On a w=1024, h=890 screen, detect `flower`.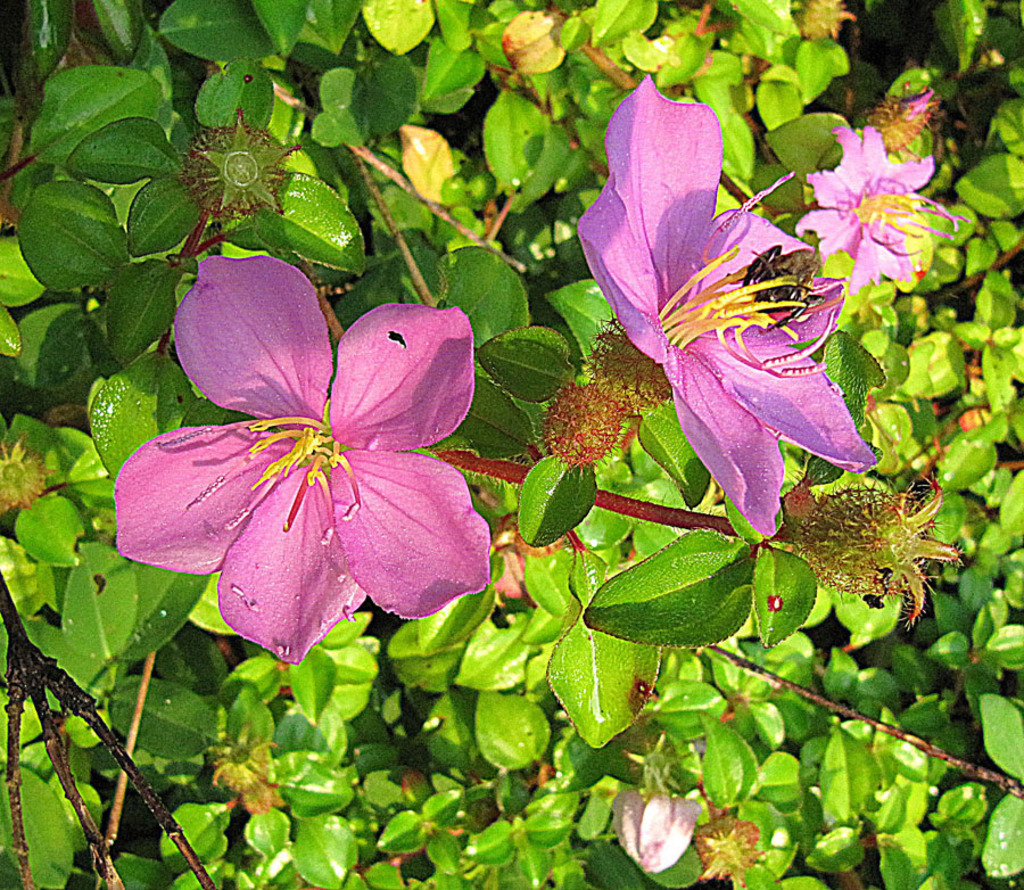
<box>693,802,770,884</box>.
